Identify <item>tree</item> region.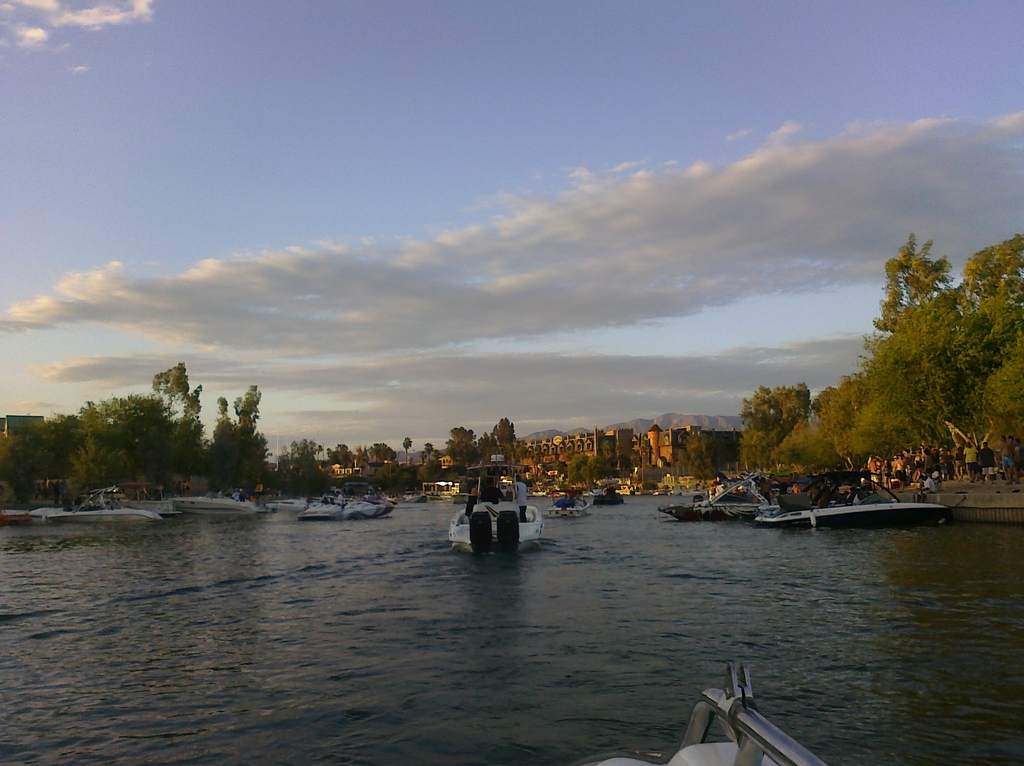
Region: box(422, 441, 435, 461).
